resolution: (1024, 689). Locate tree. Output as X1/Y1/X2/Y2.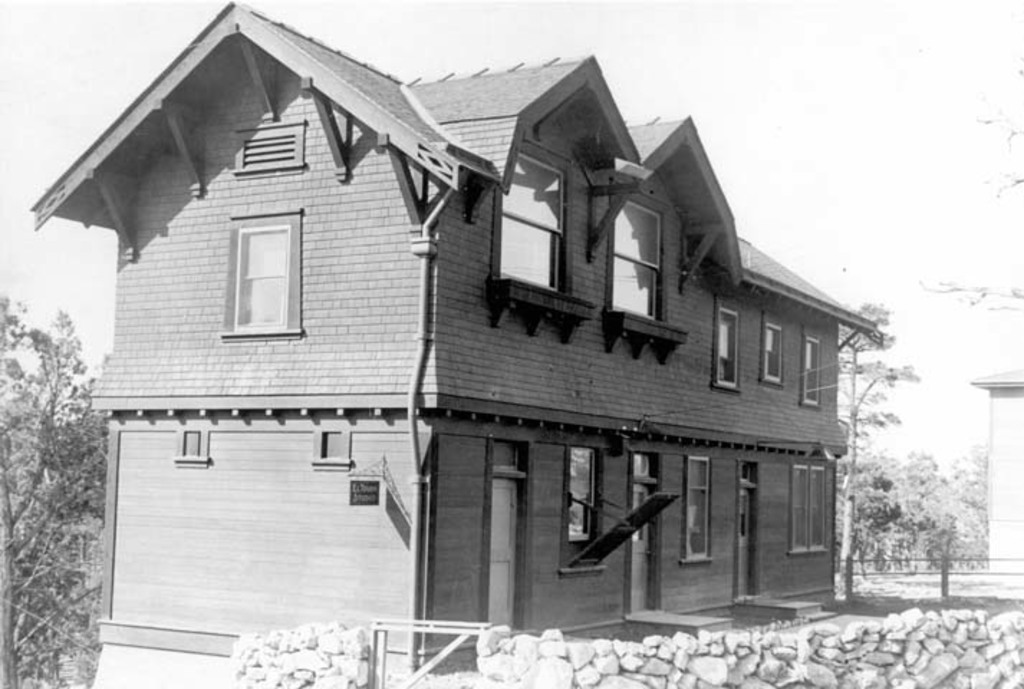
921/56/1023/320.
